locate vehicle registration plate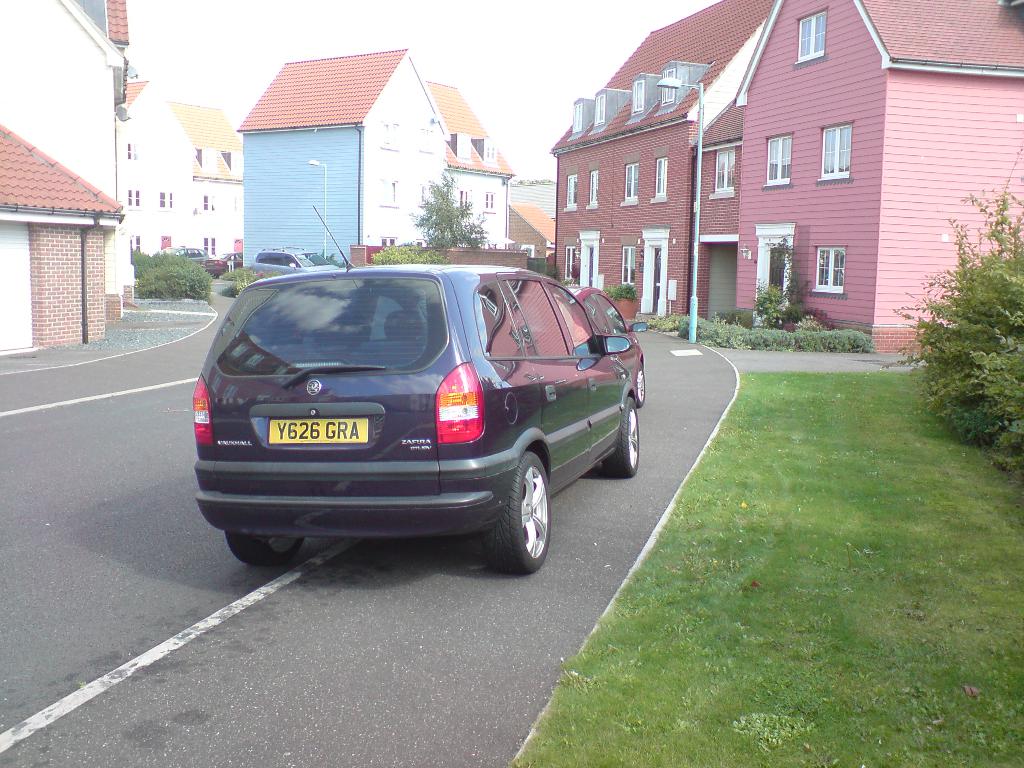
[268, 415, 372, 444]
